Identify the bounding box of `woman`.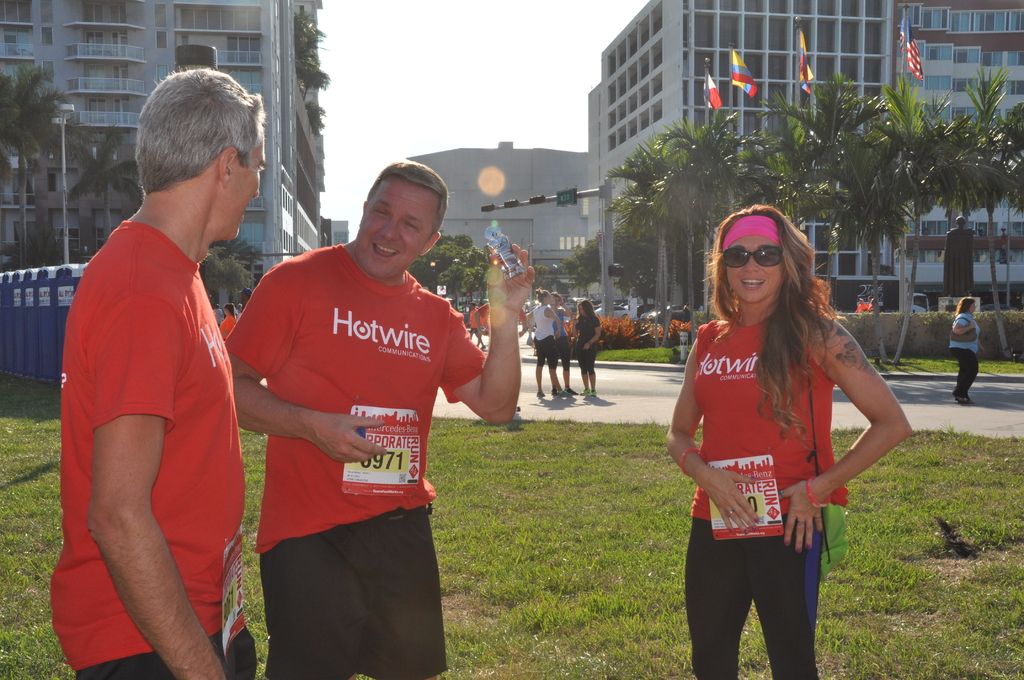
box(573, 298, 601, 401).
